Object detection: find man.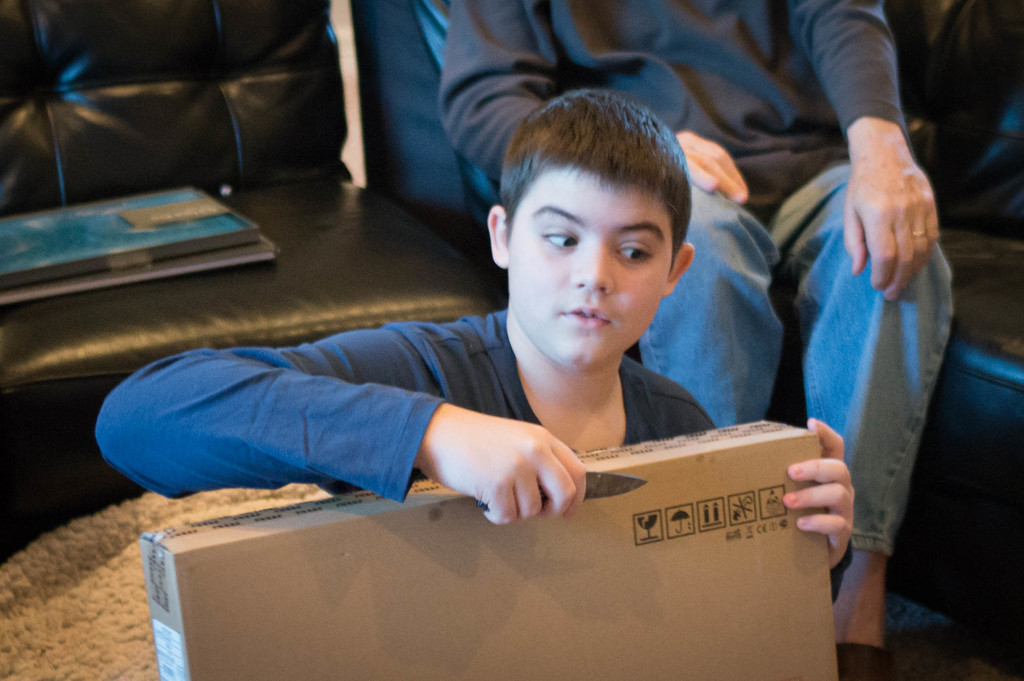
left=436, top=0, right=956, bottom=680.
